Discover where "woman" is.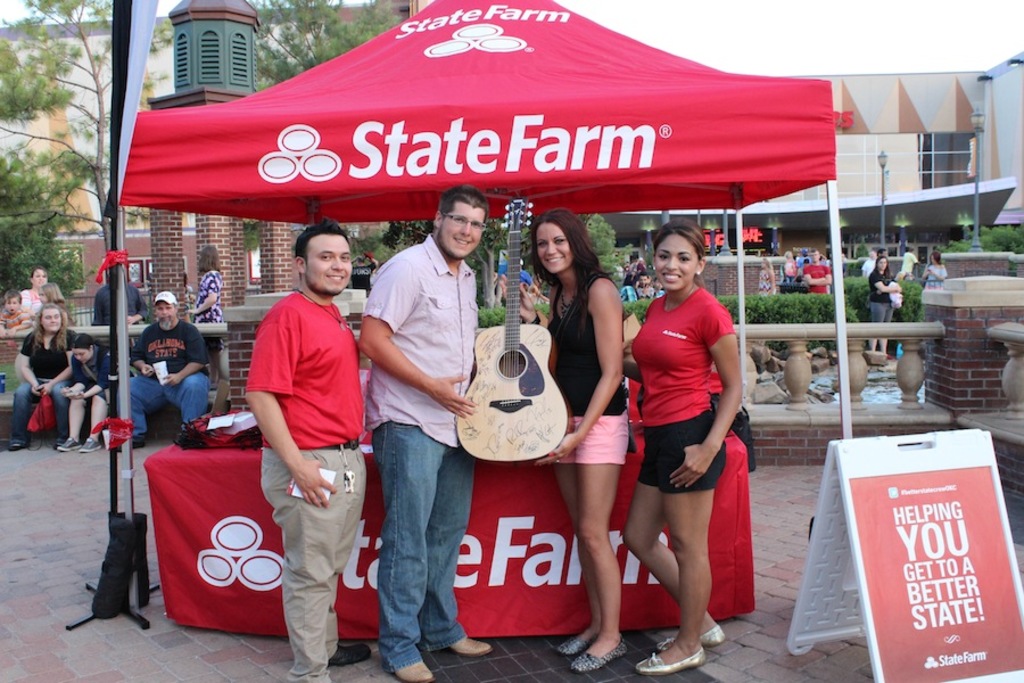
Discovered at box=[925, 246, 947, 289].
